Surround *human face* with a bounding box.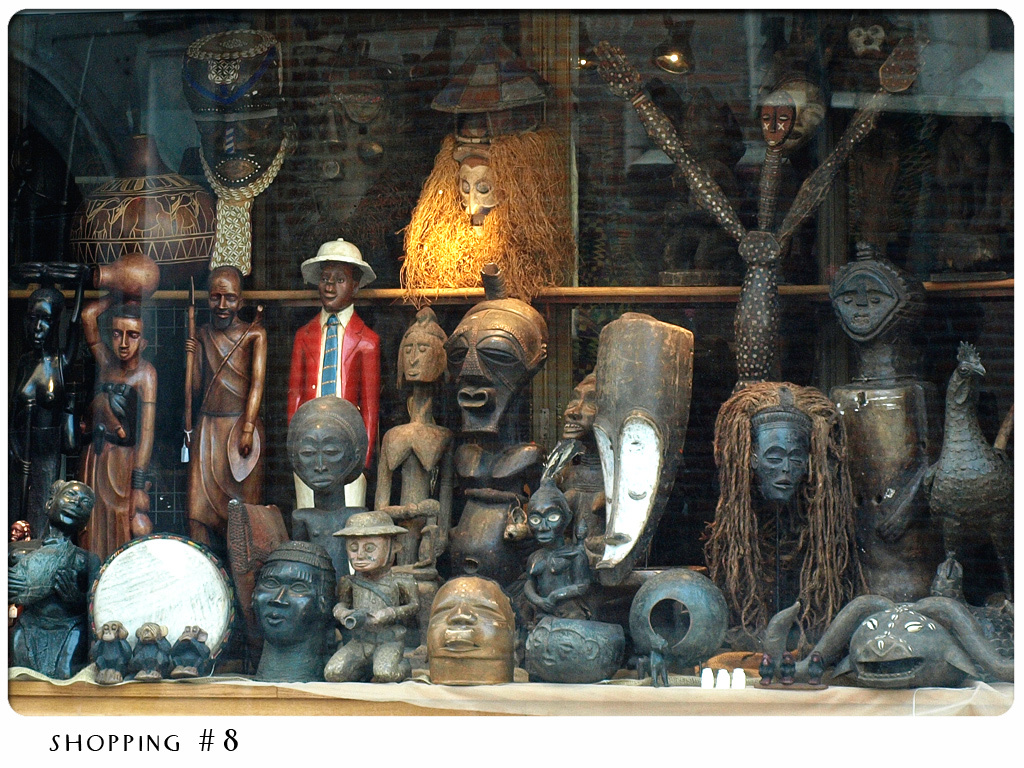
<bbox>828, 270, 898, 340</bbox>.
